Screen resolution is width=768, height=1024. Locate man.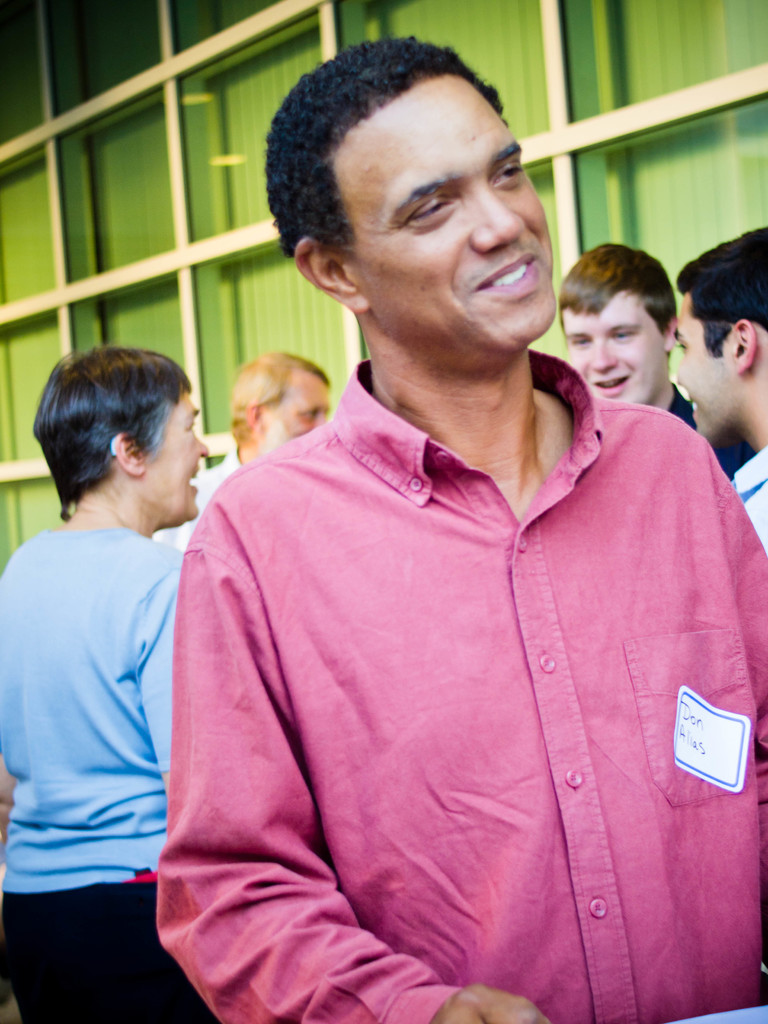
x1=129, y1=353, x2=332, y2=575.
